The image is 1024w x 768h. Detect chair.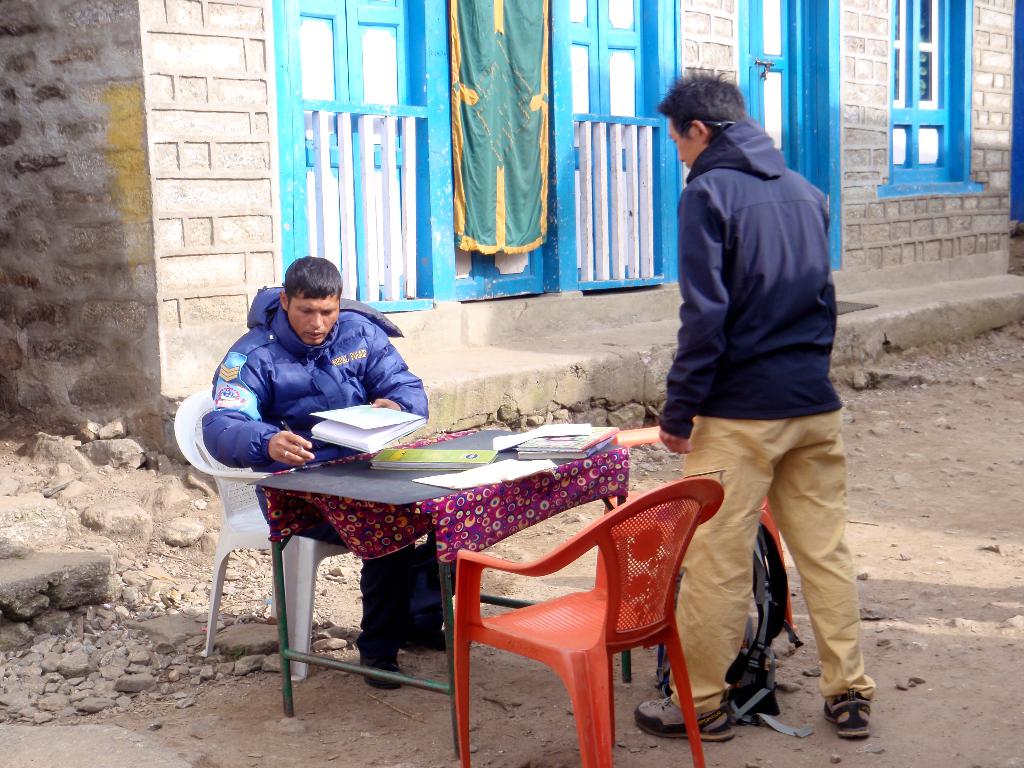
Detection: [172, 383, 361, 685].
